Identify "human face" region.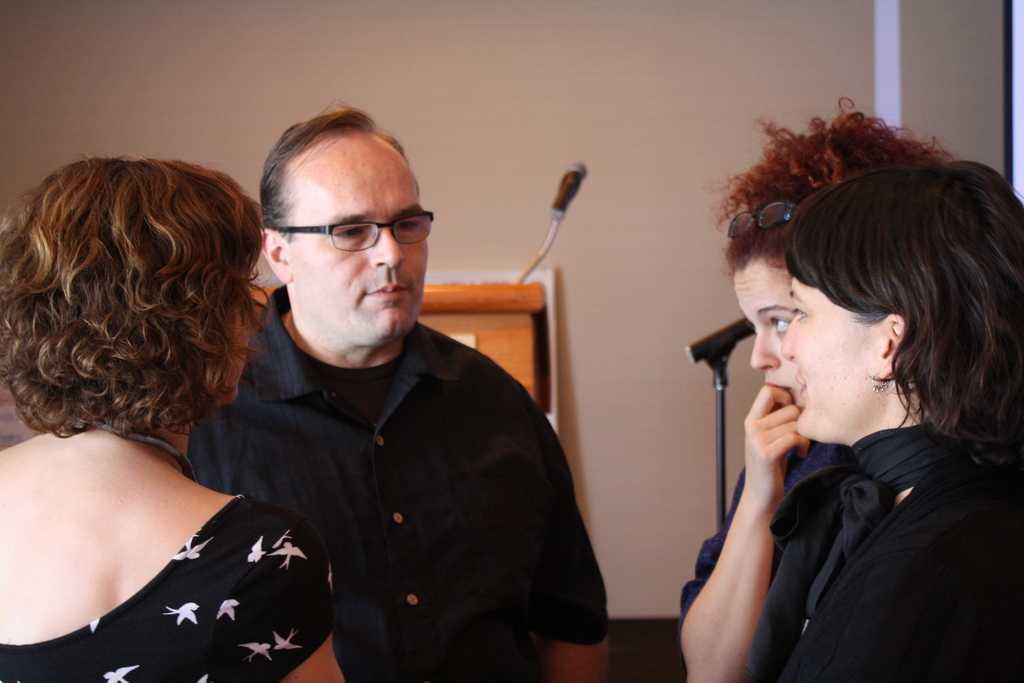
Region: bbox(221, 265, 268, 393).
